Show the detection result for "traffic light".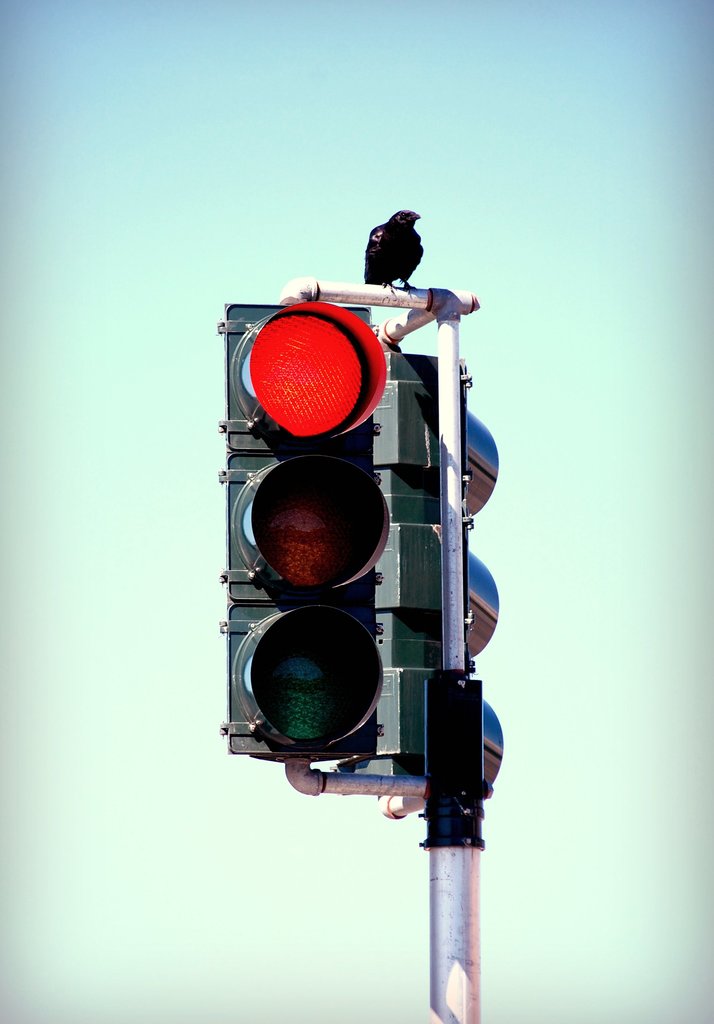
locate(219, 301, 389, 762).
